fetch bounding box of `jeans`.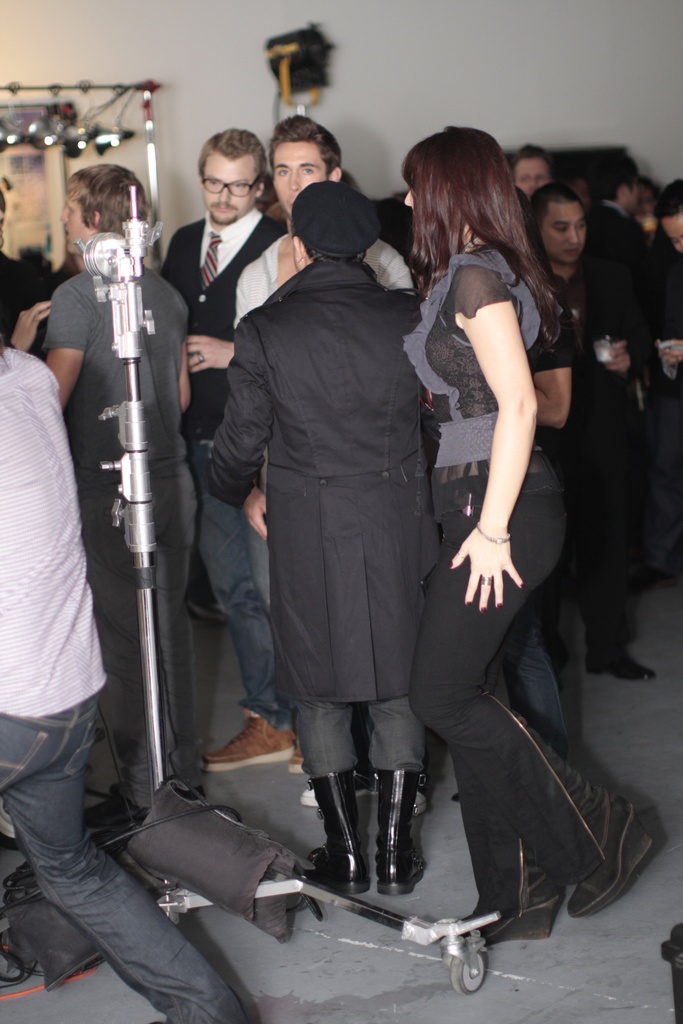
Bbox: left=4, top=729, right=211, bottom=1018.
